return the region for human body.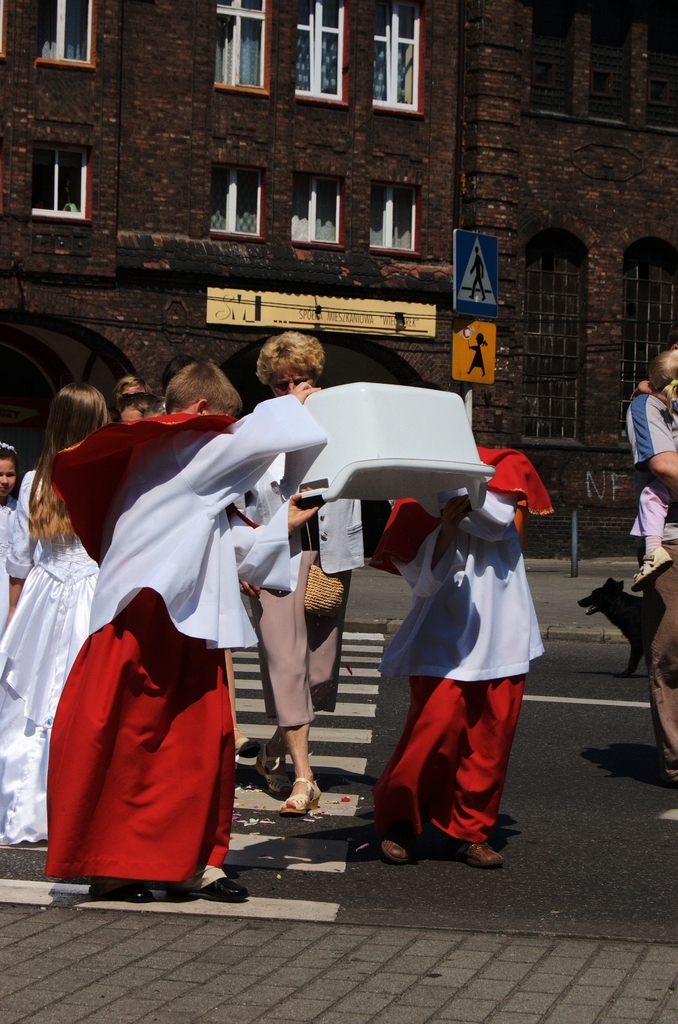
x1=0 y1=500 x2=41 y2=656.
